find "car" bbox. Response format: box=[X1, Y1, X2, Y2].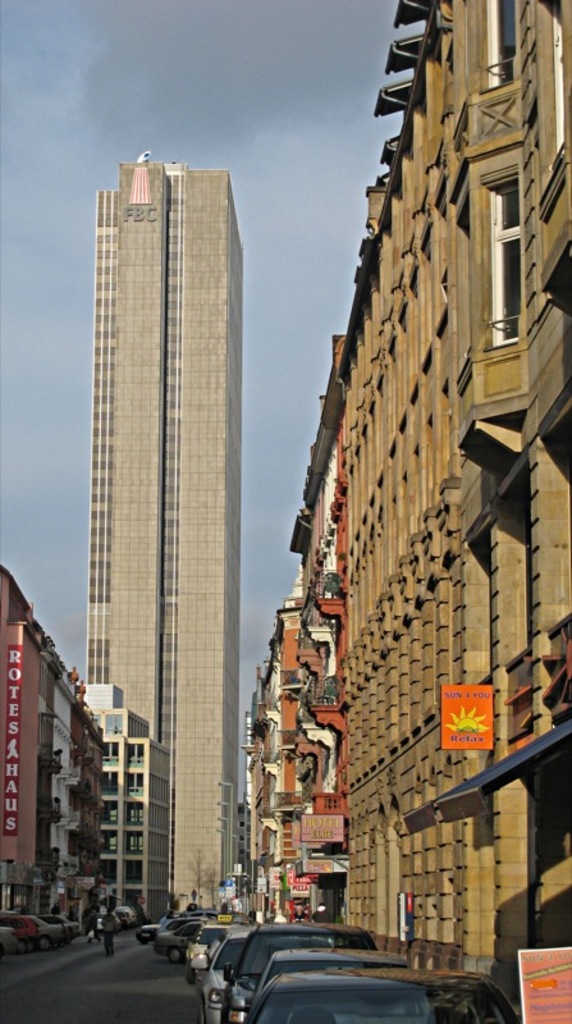
box=[44, 911, 82, 933].
